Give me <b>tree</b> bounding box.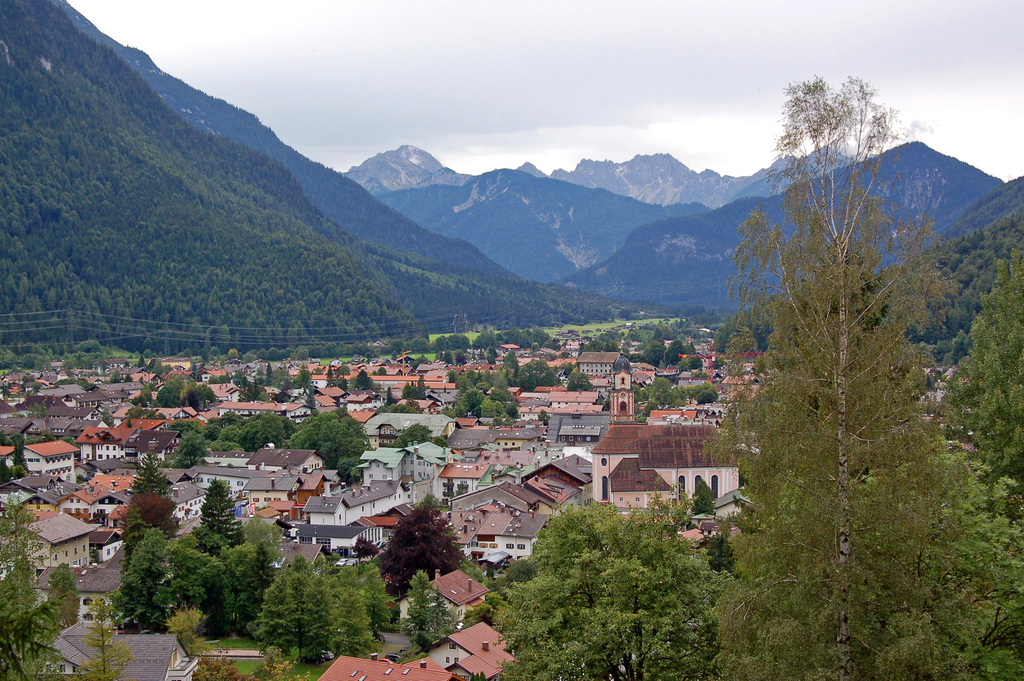
select_region(0, 494, 84, 680).
